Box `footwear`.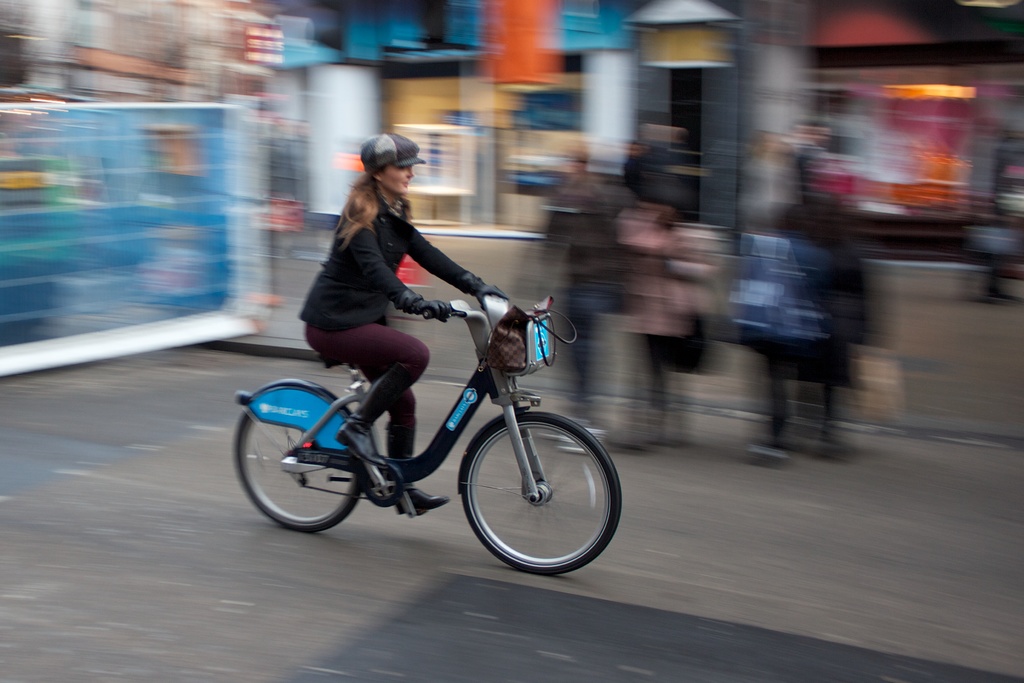
left=562, top=423, right=604, bottom=454.
